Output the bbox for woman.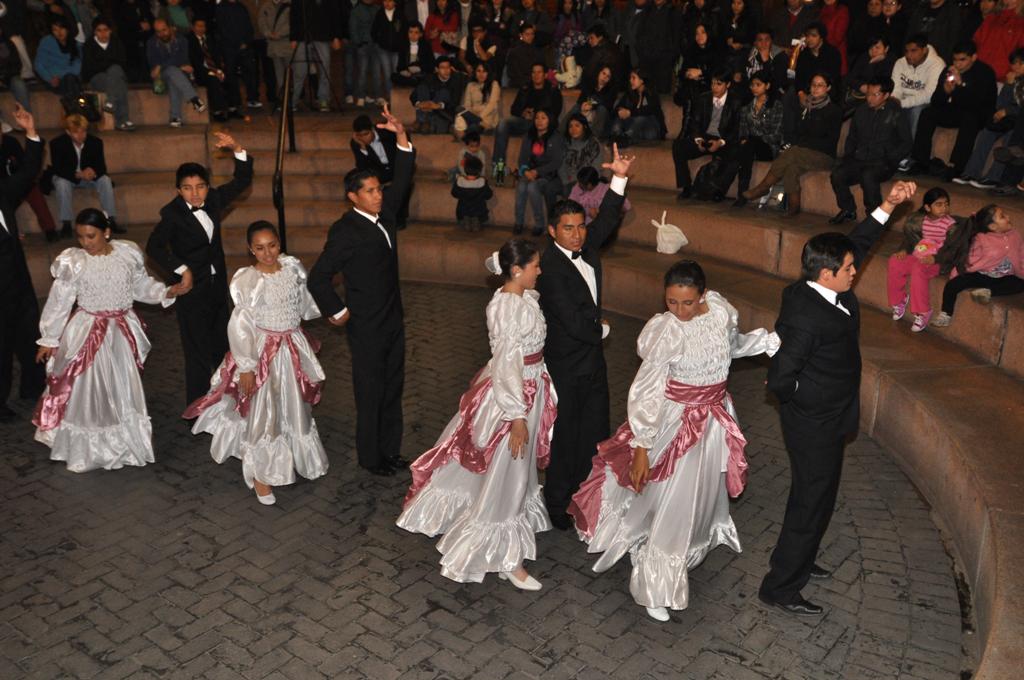
<bbox>514, 104, 567, 230</bbox>.
